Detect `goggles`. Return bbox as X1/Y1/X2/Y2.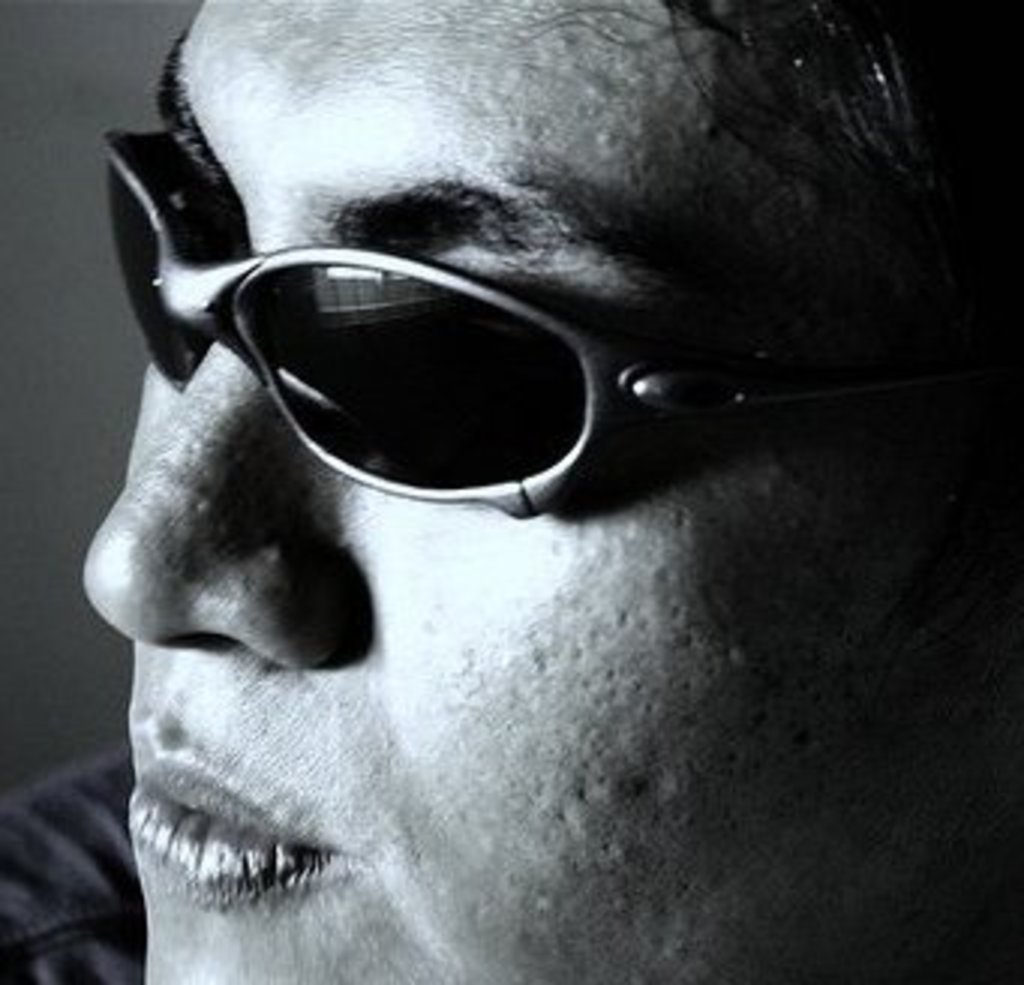
96/144/886/529.
